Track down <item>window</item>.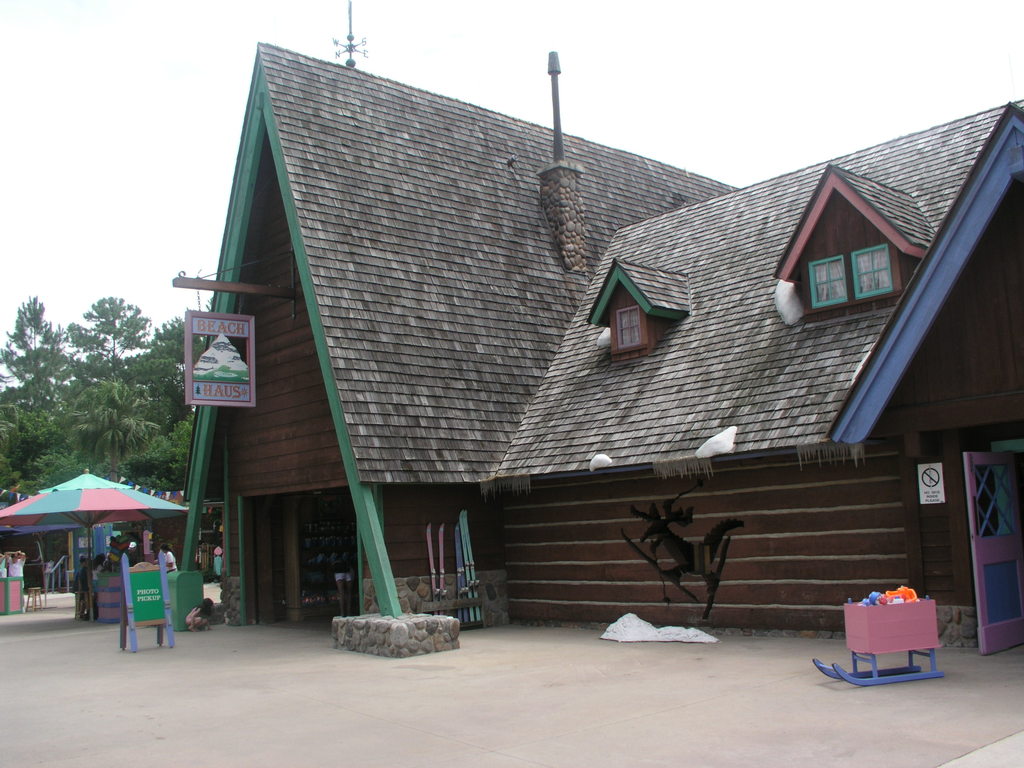
Tracked to BBox(614, 308, 650, 352).
